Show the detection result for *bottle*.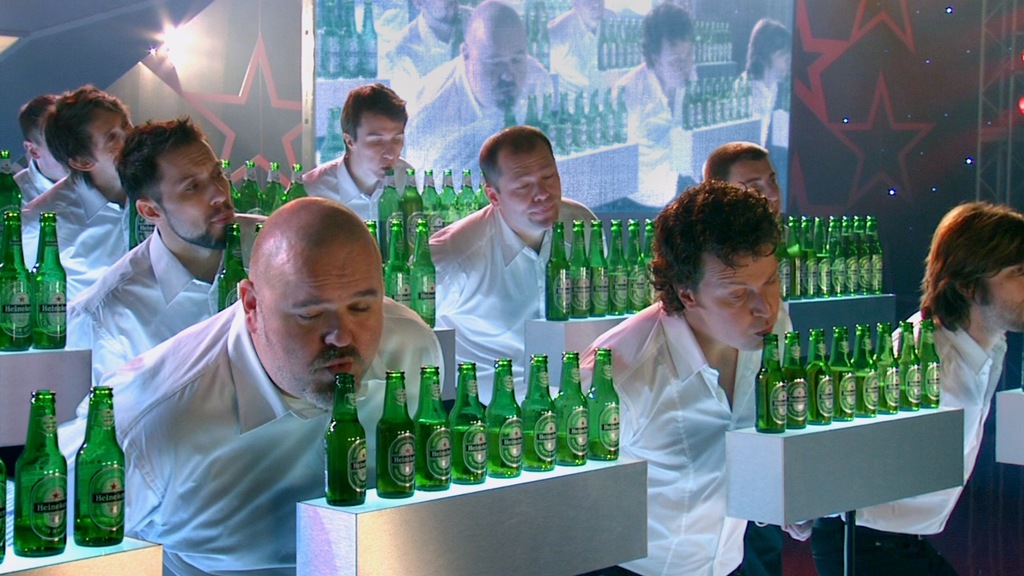
818, 217, 830, 294.
